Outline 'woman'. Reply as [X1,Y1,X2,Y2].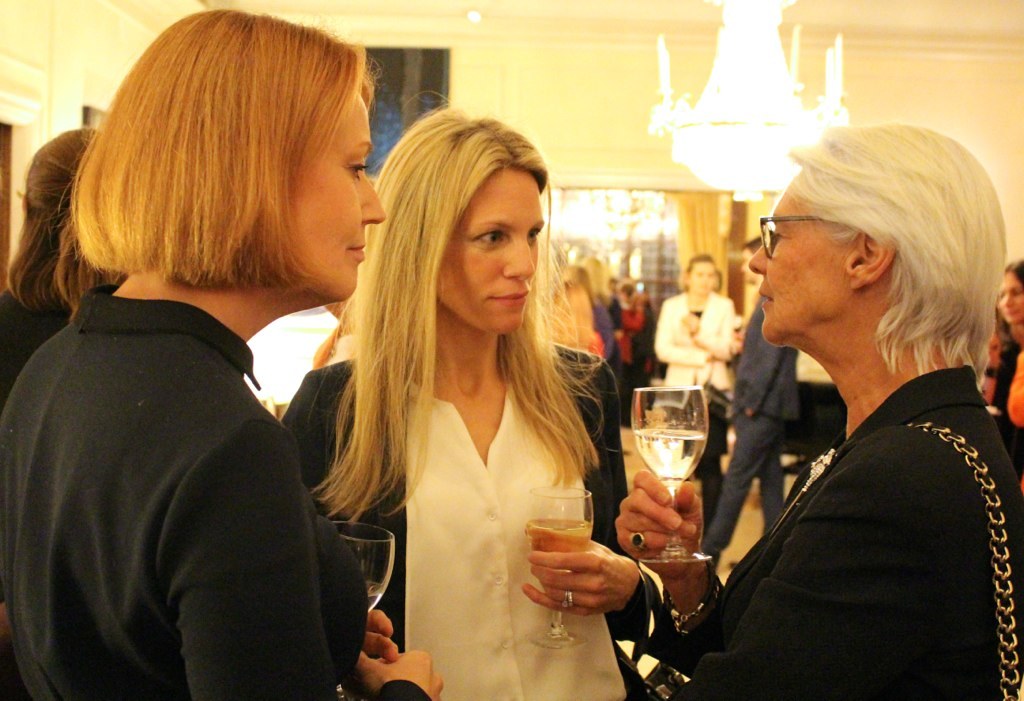
[575,253,619,367].
